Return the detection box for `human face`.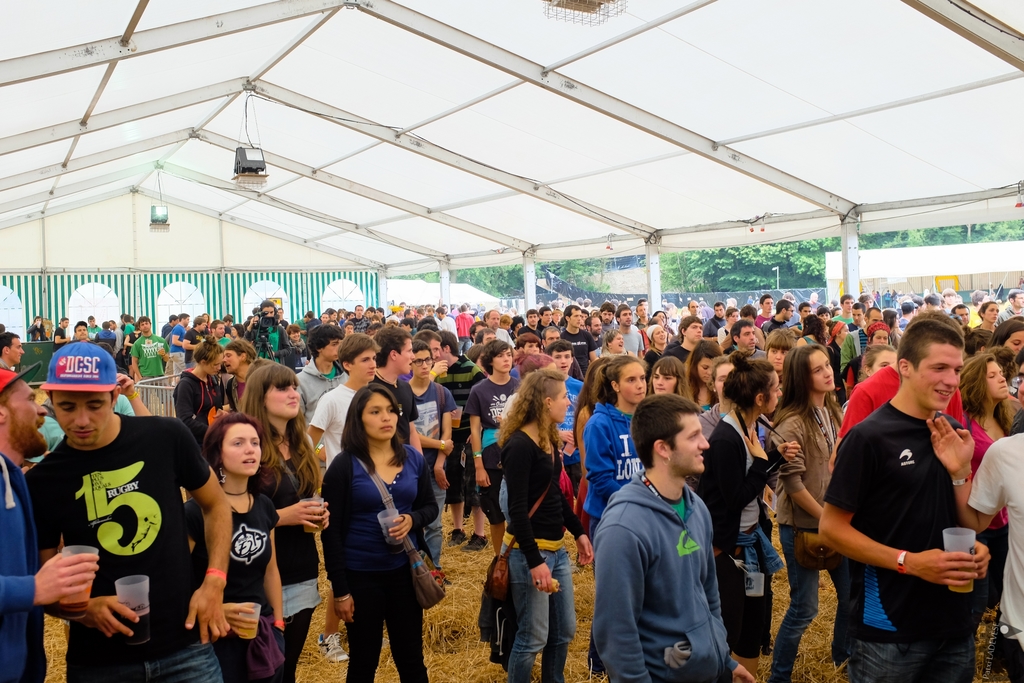
[x1=317, y1=336, x2=341, y2=359].
